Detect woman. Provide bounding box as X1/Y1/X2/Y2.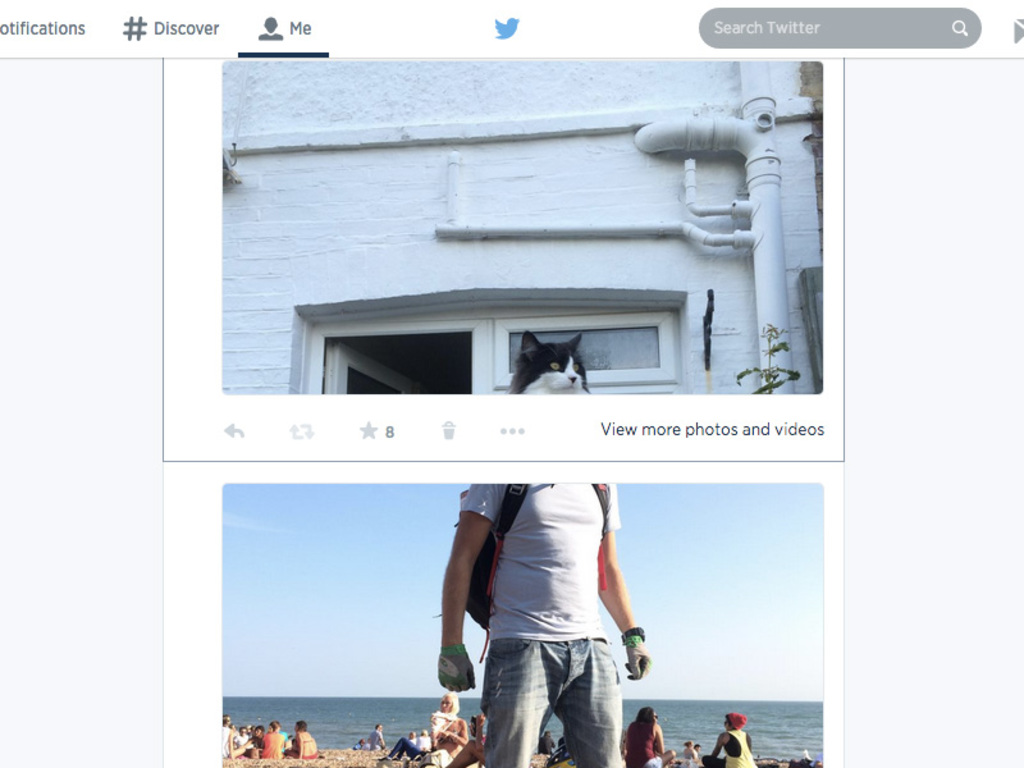
431/689/465/749.
